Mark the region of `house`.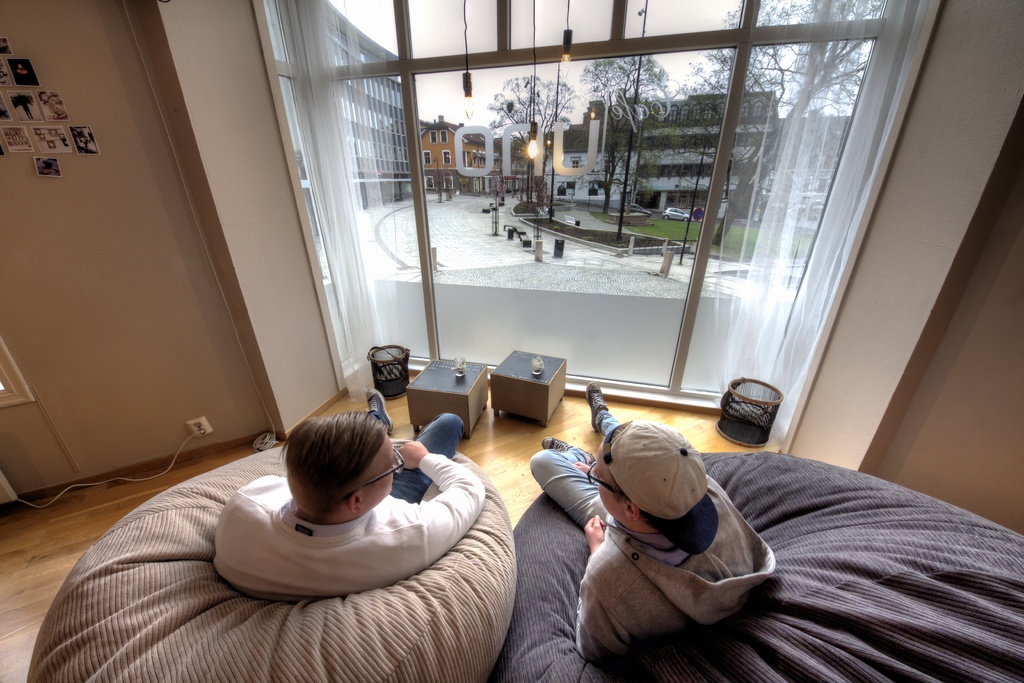
Region: (450, 97, 601, 192).
